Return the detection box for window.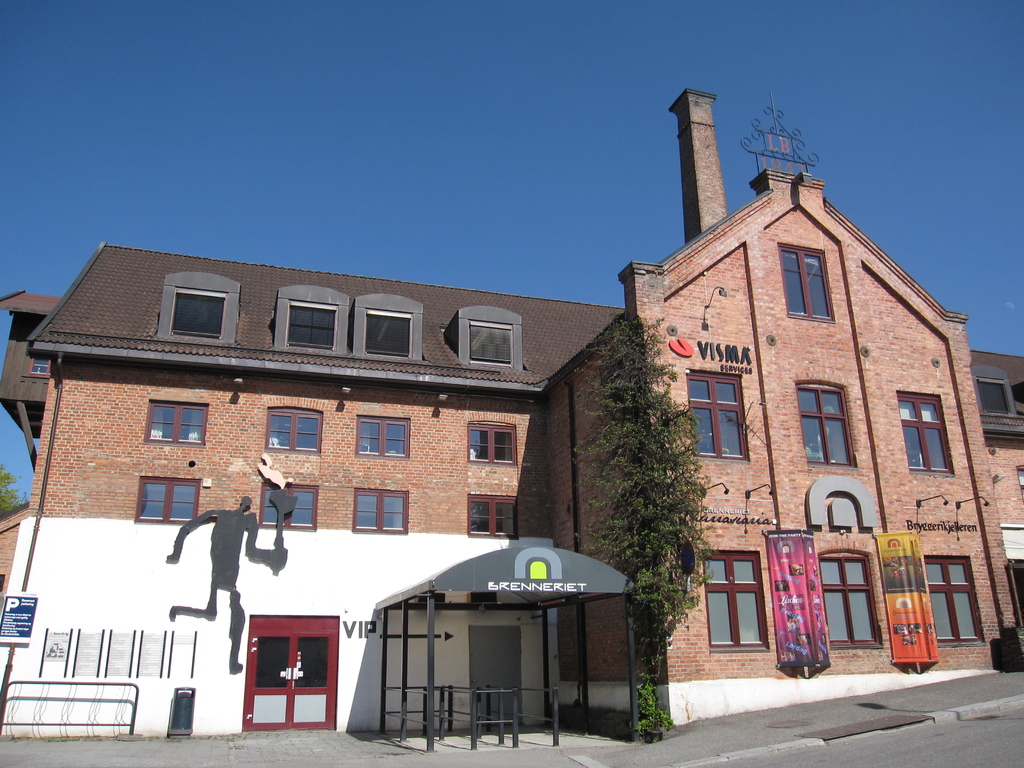
<box>263,407,324,452</box>.
